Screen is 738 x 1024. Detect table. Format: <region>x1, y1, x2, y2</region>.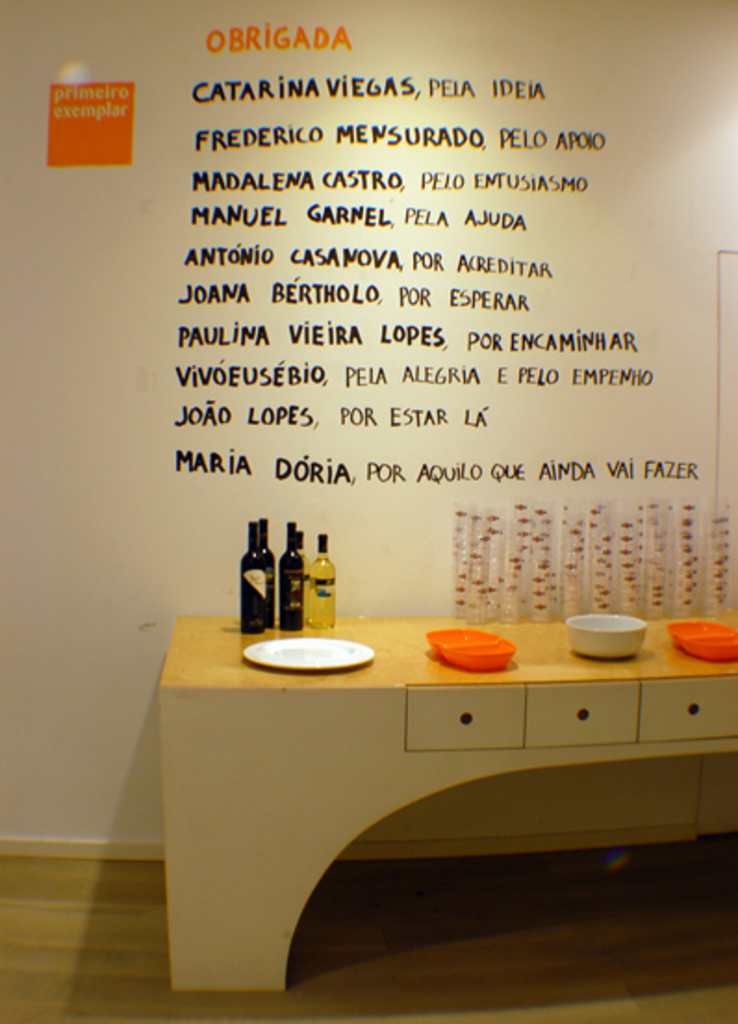
<region>156, 616, 736, 998</region>.
